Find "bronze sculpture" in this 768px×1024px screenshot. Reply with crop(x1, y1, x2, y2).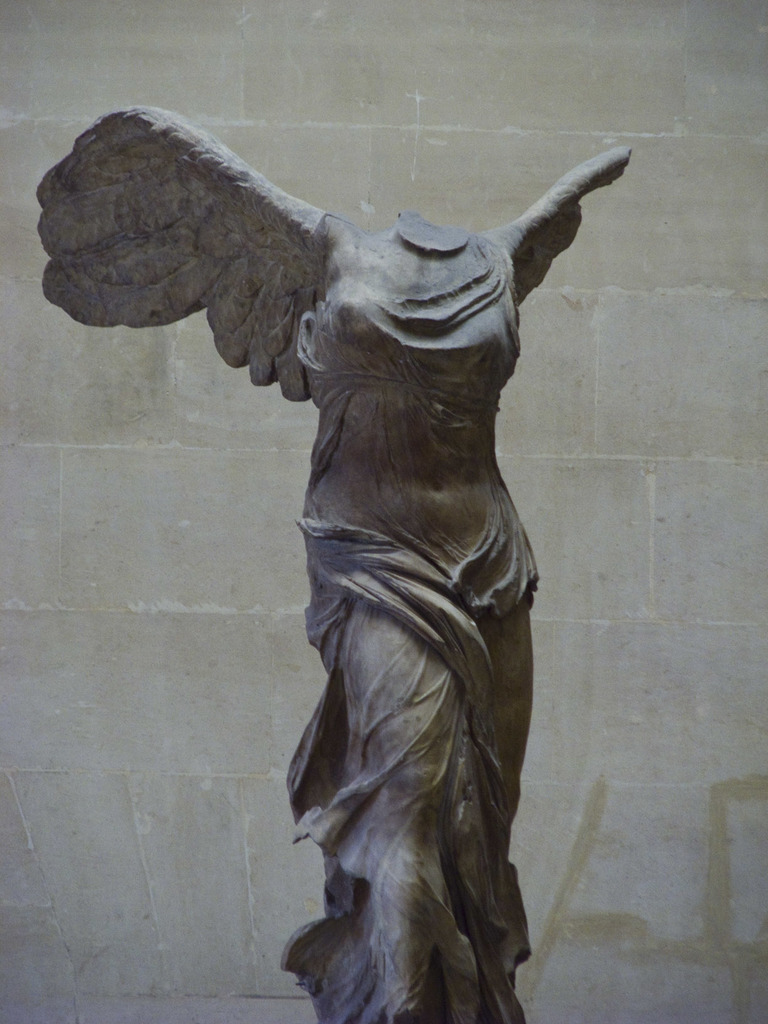
crop(136, 136, 602, 985).
